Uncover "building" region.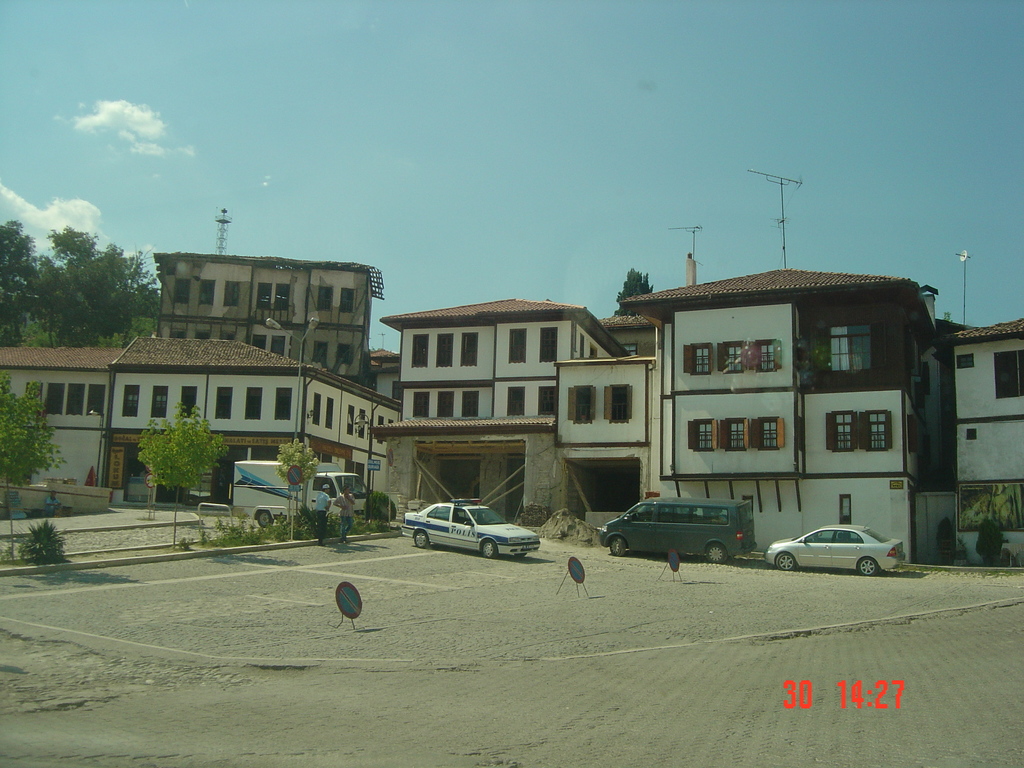
Uncovered: rect(366, 297, 627, 520).
